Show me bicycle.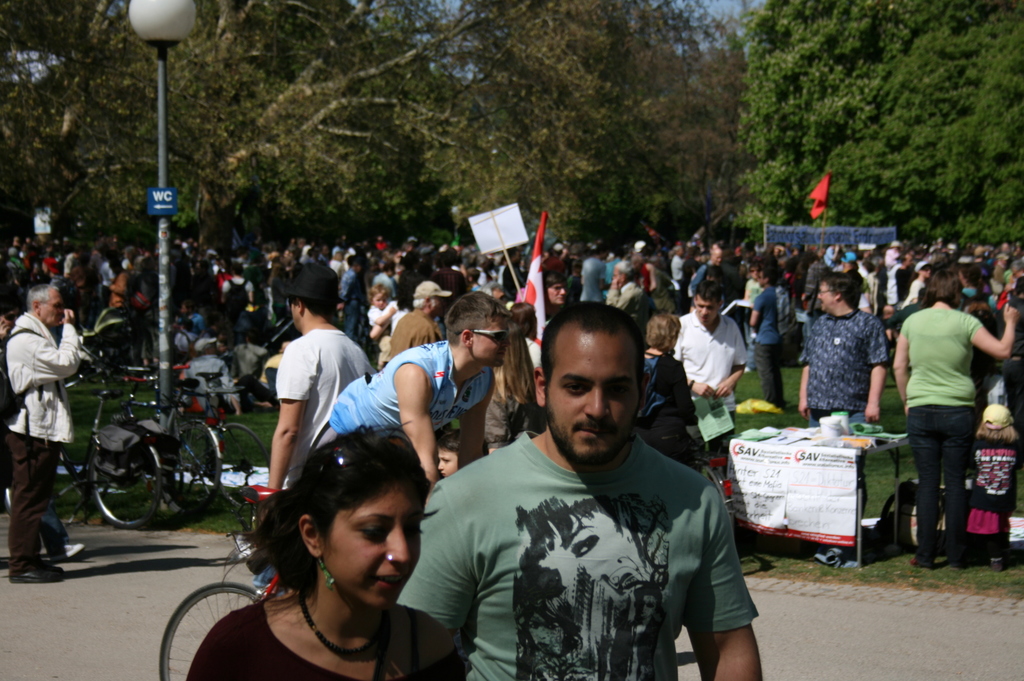
bicycle is here: 694, 443, 739, 518.
